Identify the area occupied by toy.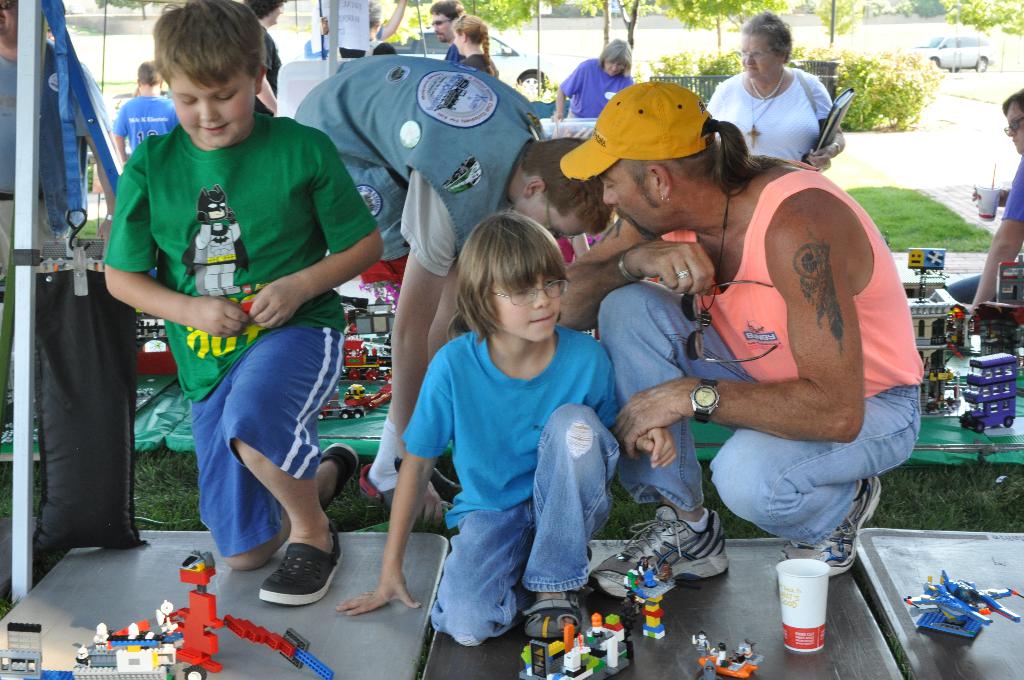
Area: BBox(961, 182, 1020, 226).
